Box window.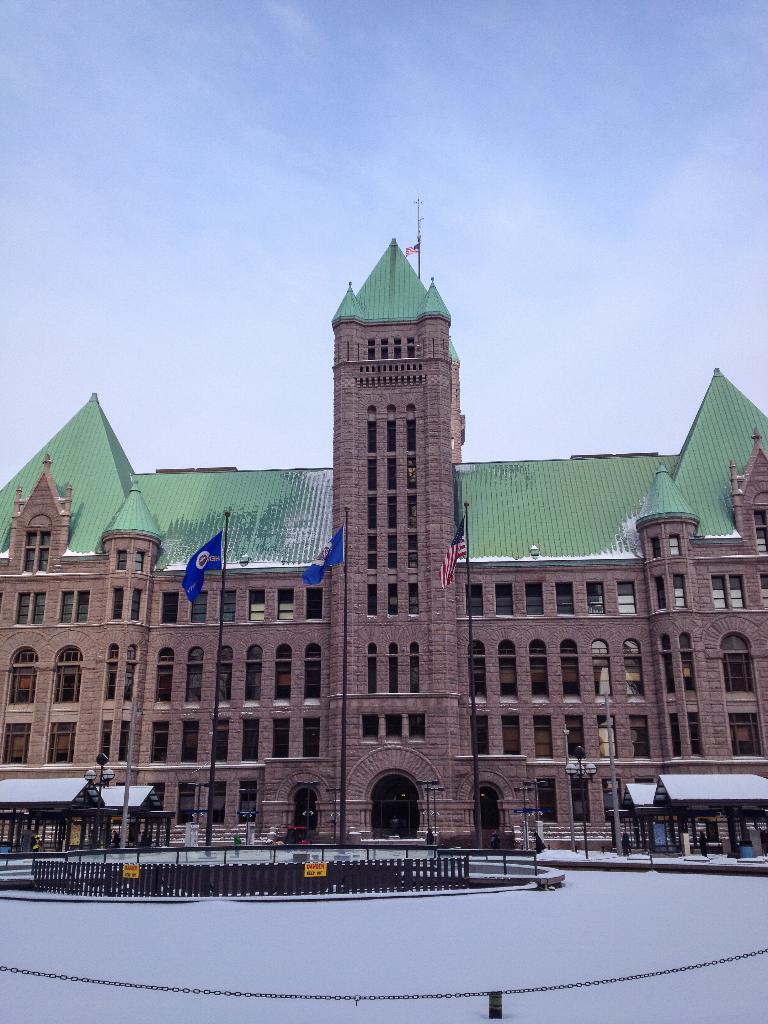
rect(758, 571, 767, 612).
